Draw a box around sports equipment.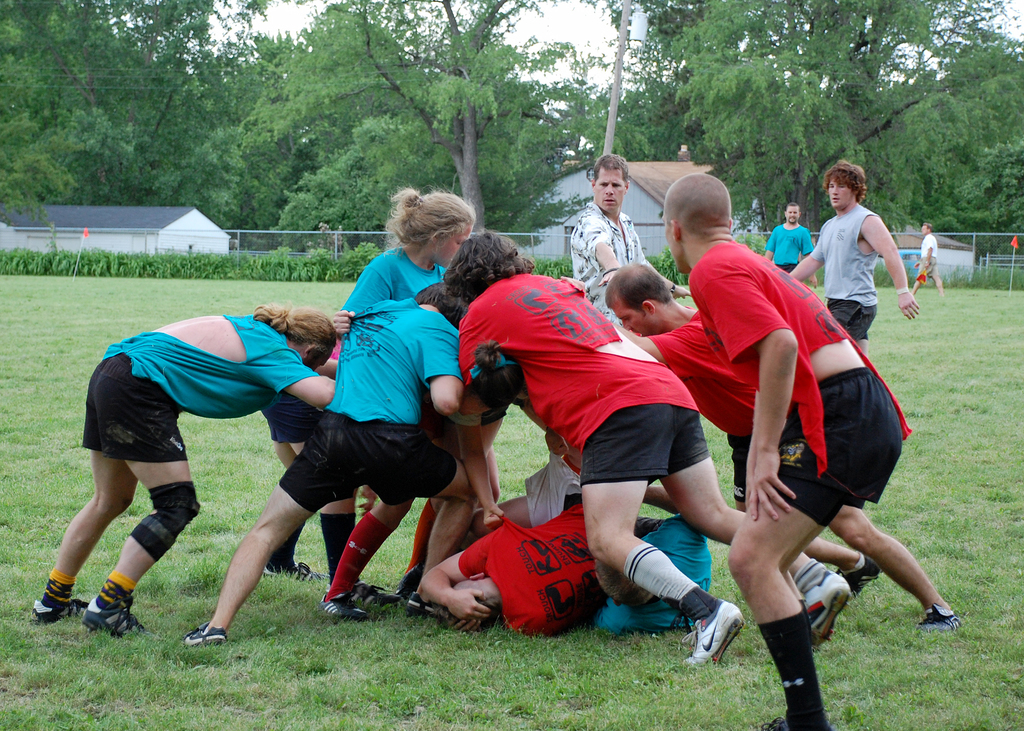
x1=28, y1=591, x2=88, y2=627.
